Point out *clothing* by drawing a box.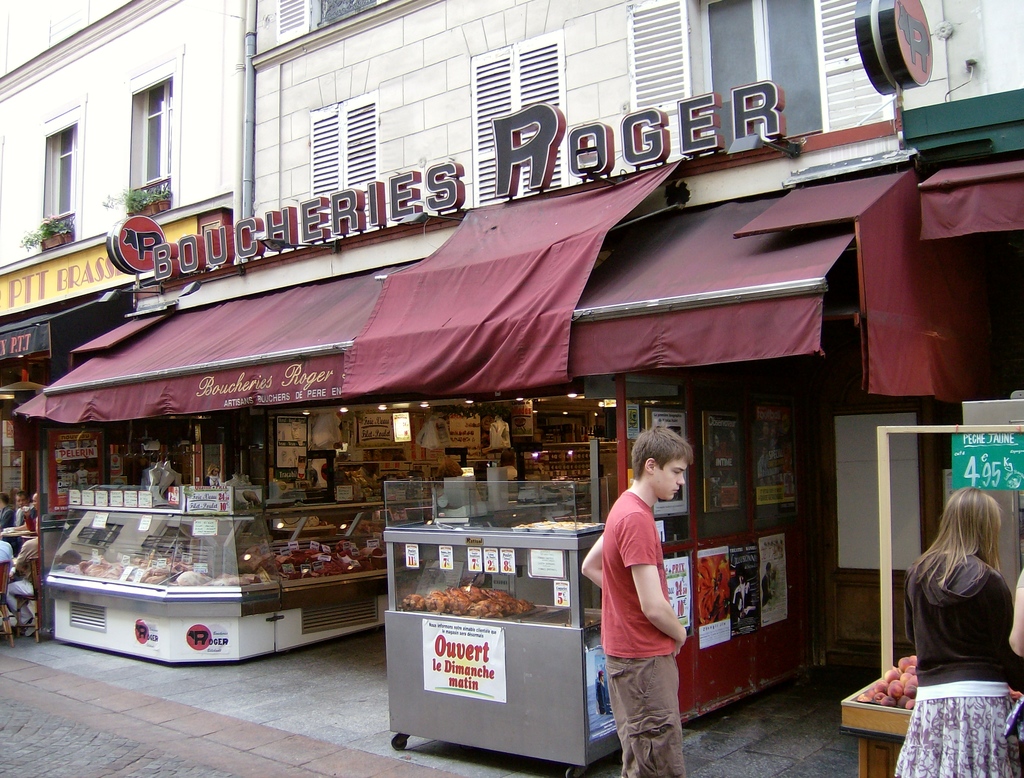
[599,491,676,774].
